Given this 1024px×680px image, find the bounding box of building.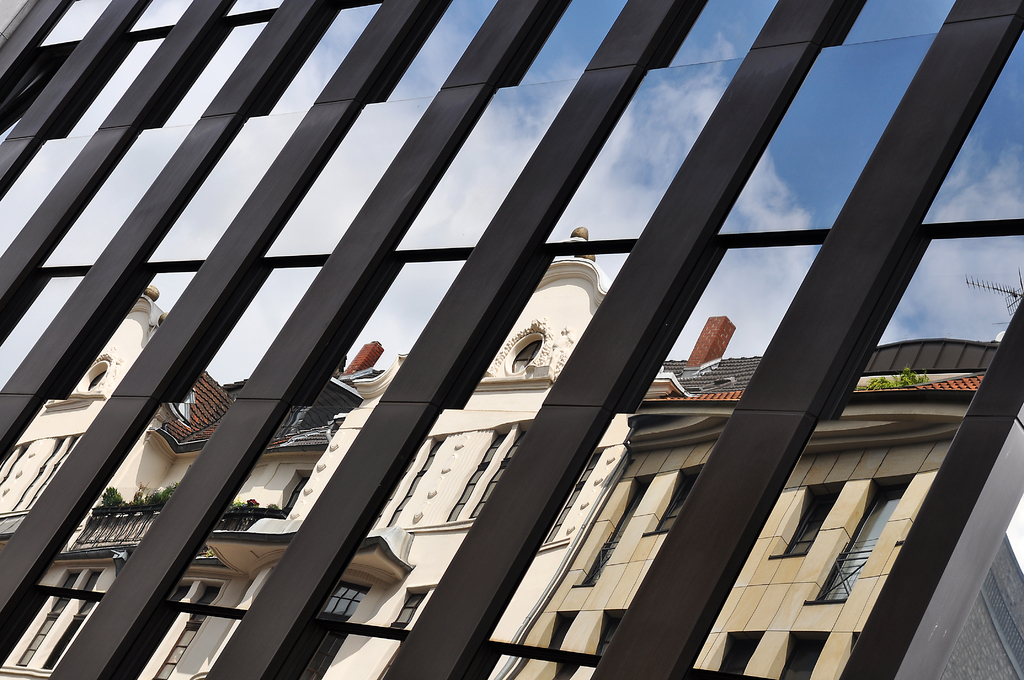
bbox=(0, 223, 1023, 679).
